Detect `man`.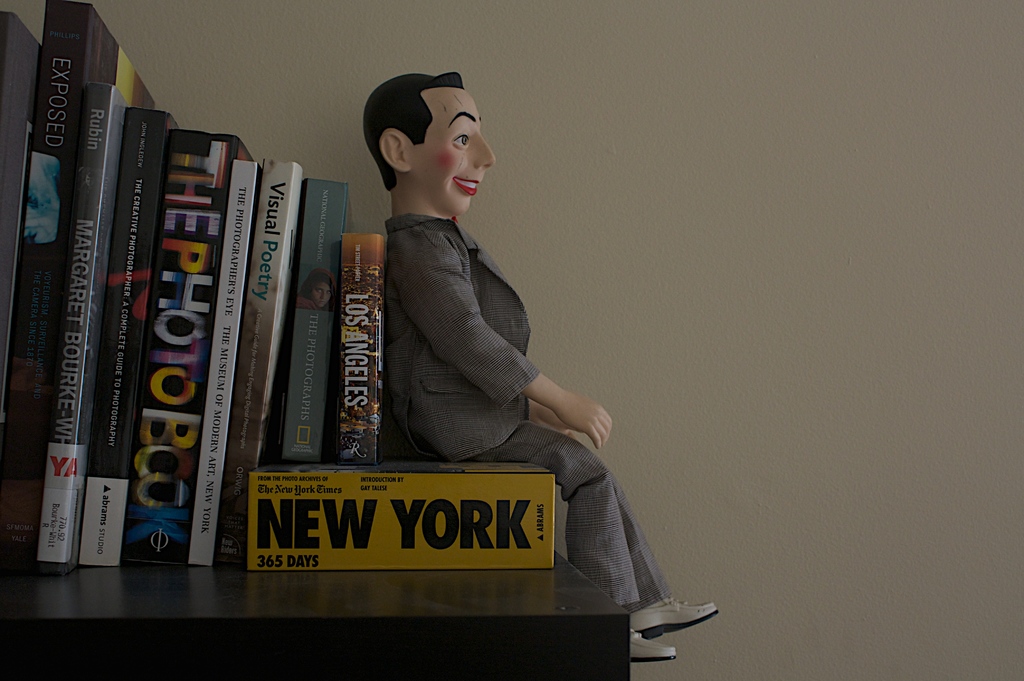
Detected at Rect(362, 71, 719, 662).
